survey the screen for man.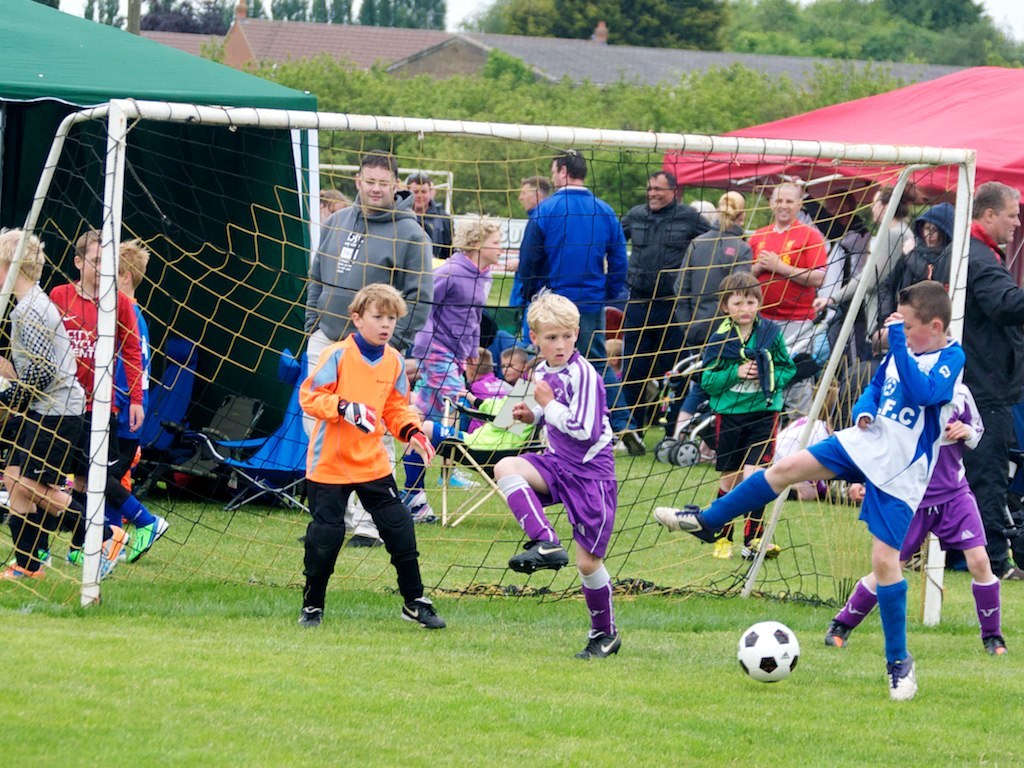
Survey found: <bbox>307, 151, 428, 544</bbox>.
